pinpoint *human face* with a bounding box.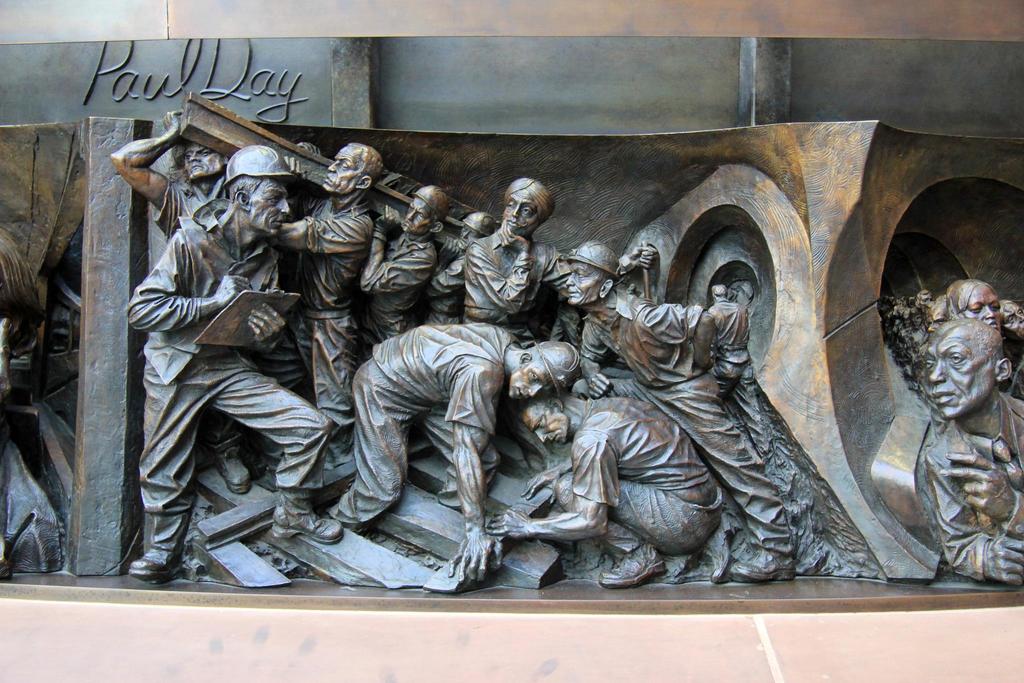
left=323, top=146, right=361, bottom=199.
